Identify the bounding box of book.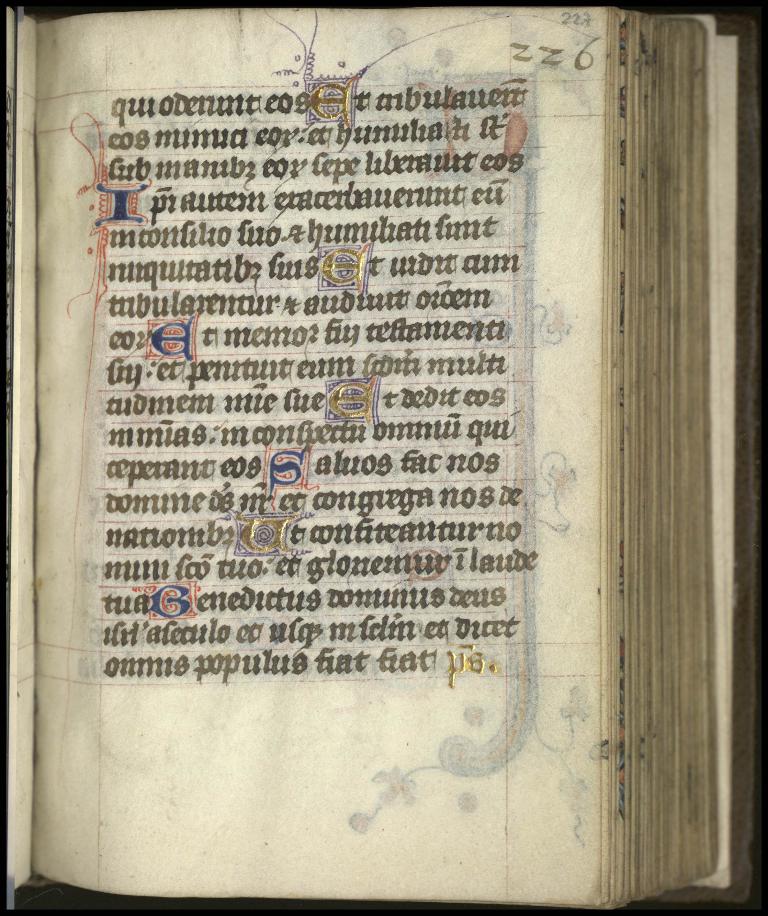
(left=0, top=7, right=767, bottom=897).
